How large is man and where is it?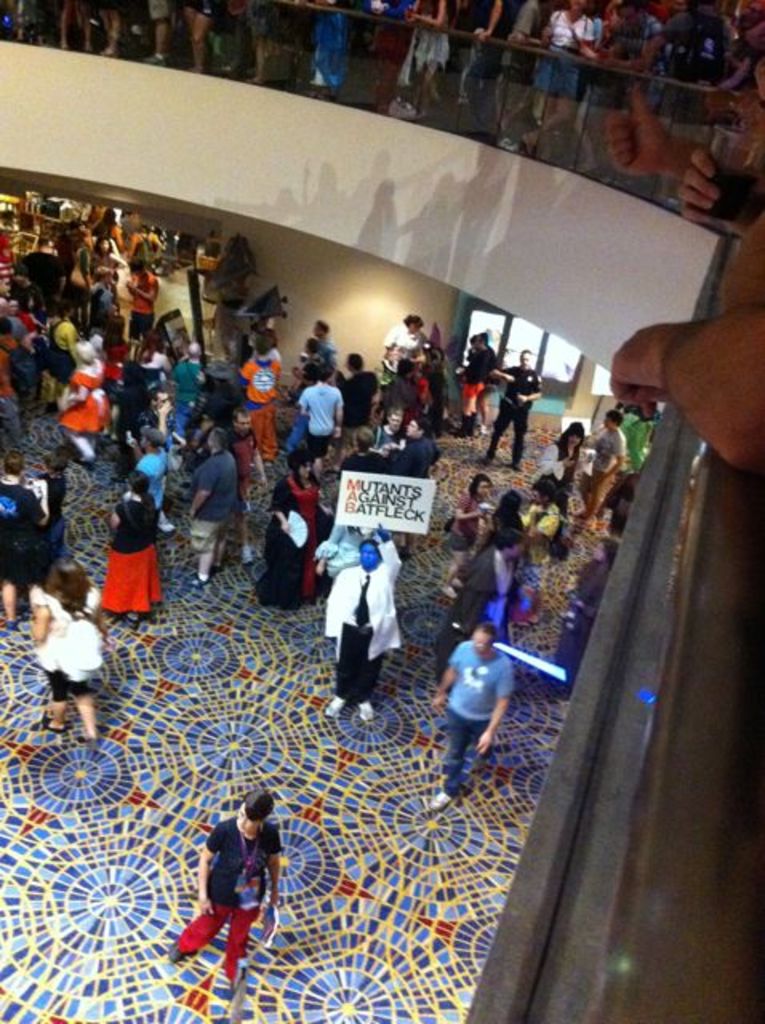
Bounding box: Rect(576, 408, 631, 531).
